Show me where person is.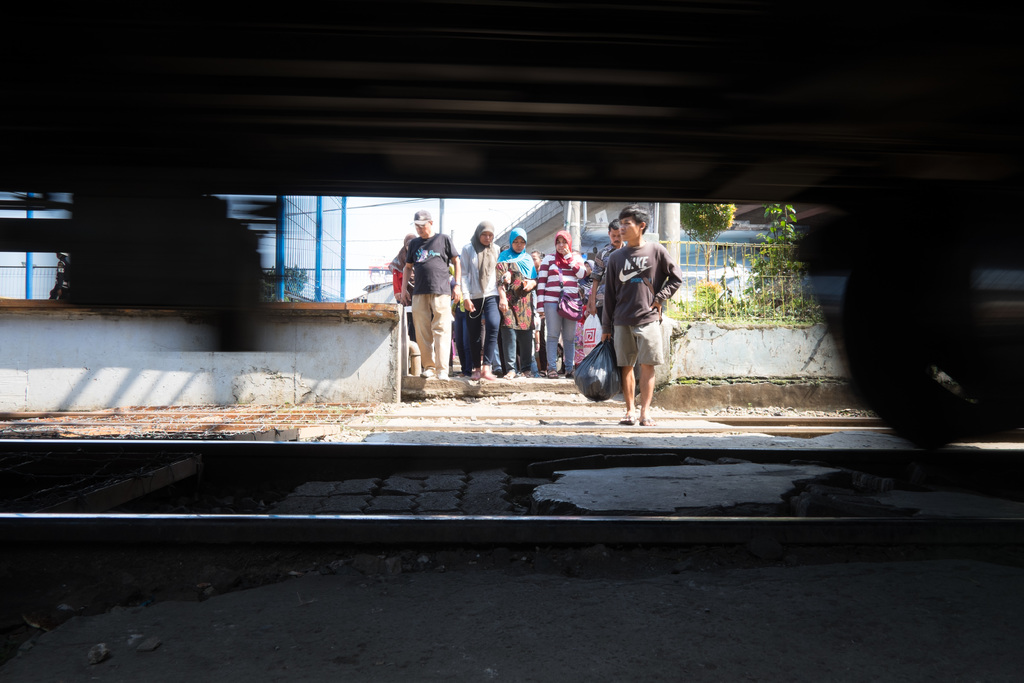
person is at left=589, top=217, right=625, bottom=336.
